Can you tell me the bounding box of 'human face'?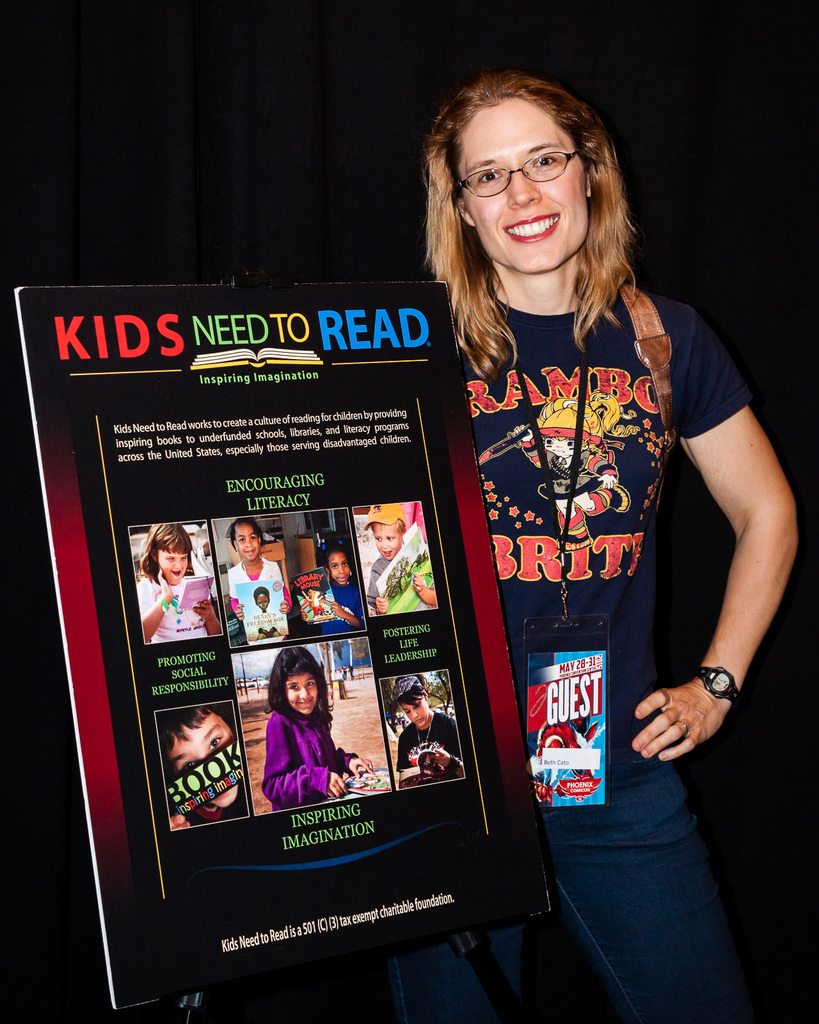
[x1=283, y1=675, x2=318, y2=719].
